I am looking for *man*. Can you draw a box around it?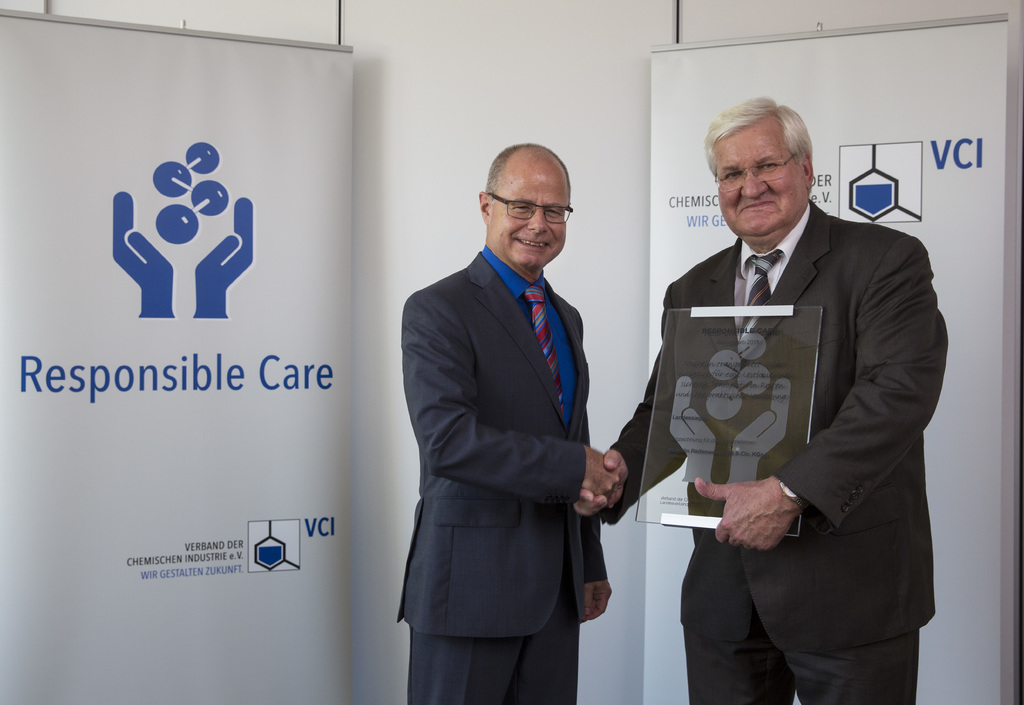
Sure, the bounding box is Rect(570, 93, 945, 704).
